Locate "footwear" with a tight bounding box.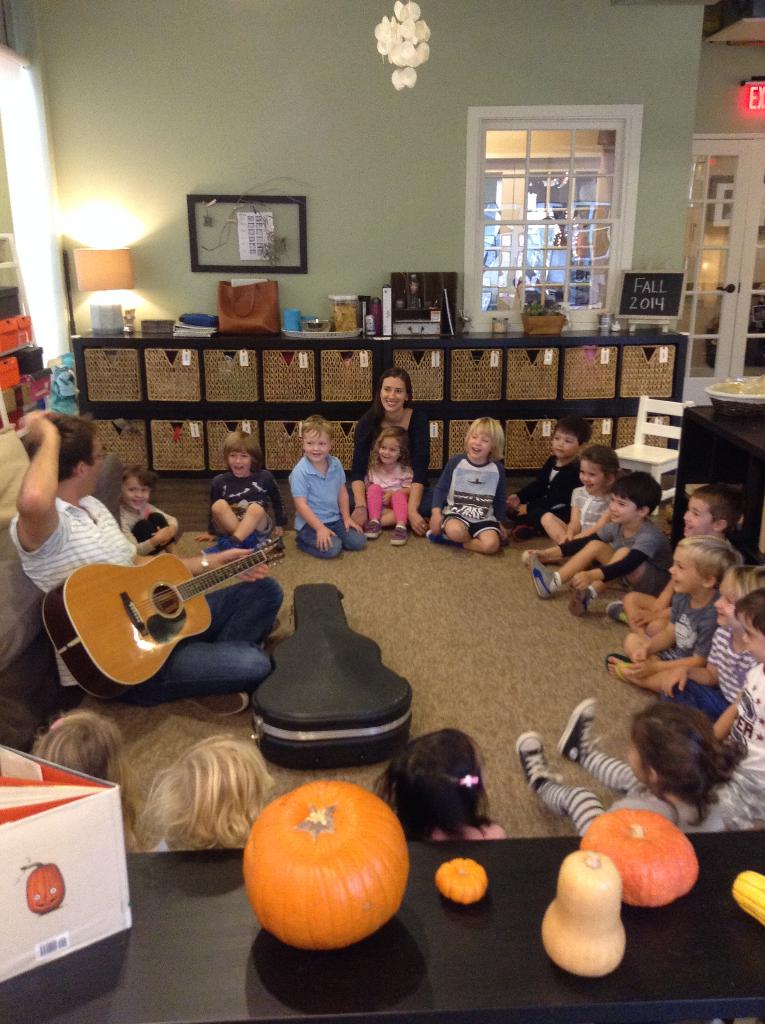
[193,687,257,719].
